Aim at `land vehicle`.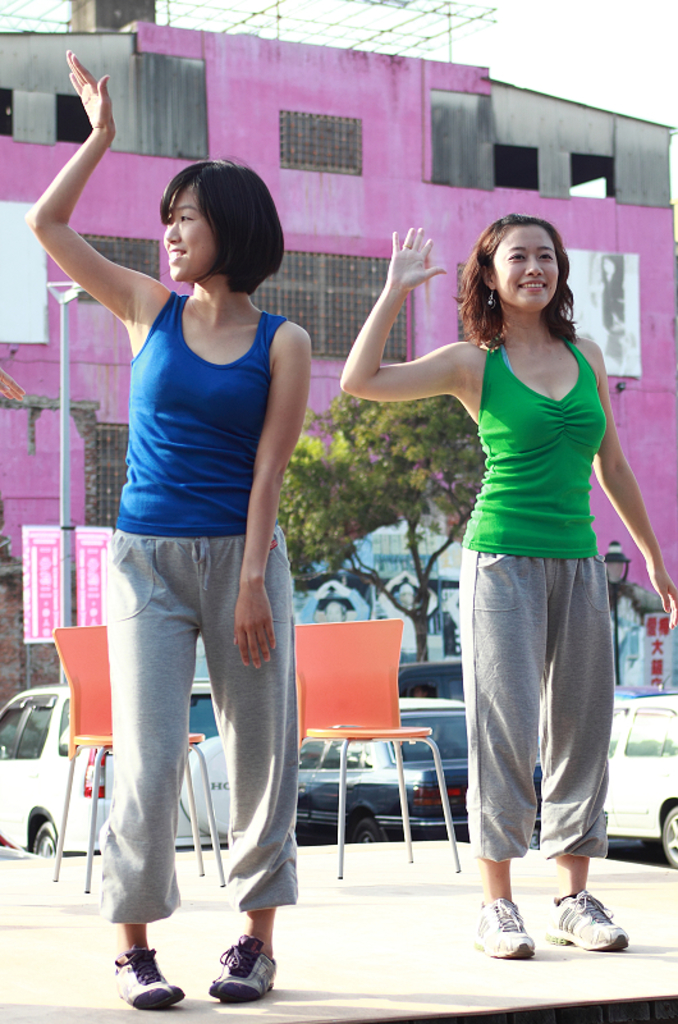
Aimed at [left=398, top=660, right=469, bottom=695].
